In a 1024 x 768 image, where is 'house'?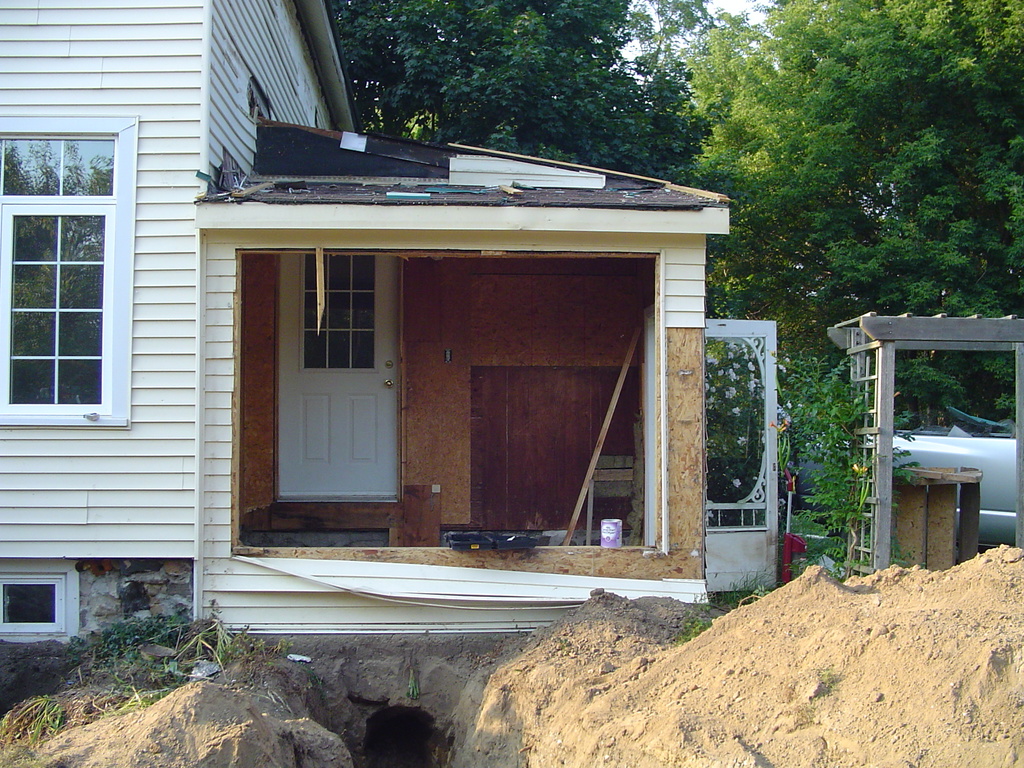
bbox(0, 0, 784, 631).
